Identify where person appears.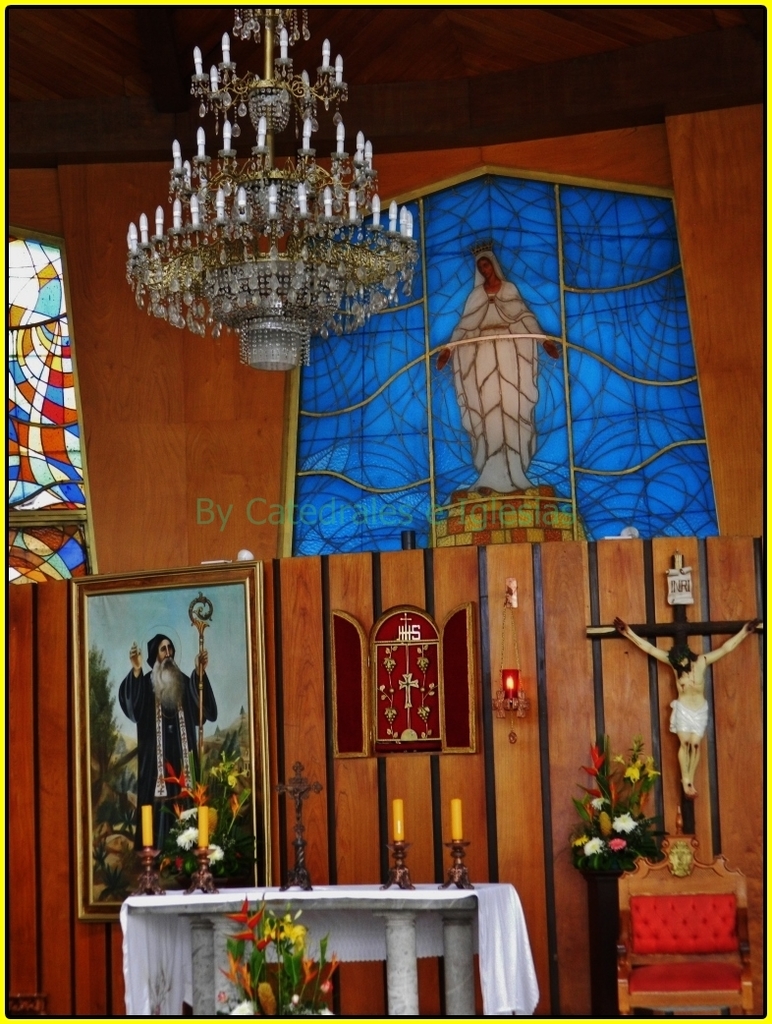
Appears at 116, 631, 219, 847.
